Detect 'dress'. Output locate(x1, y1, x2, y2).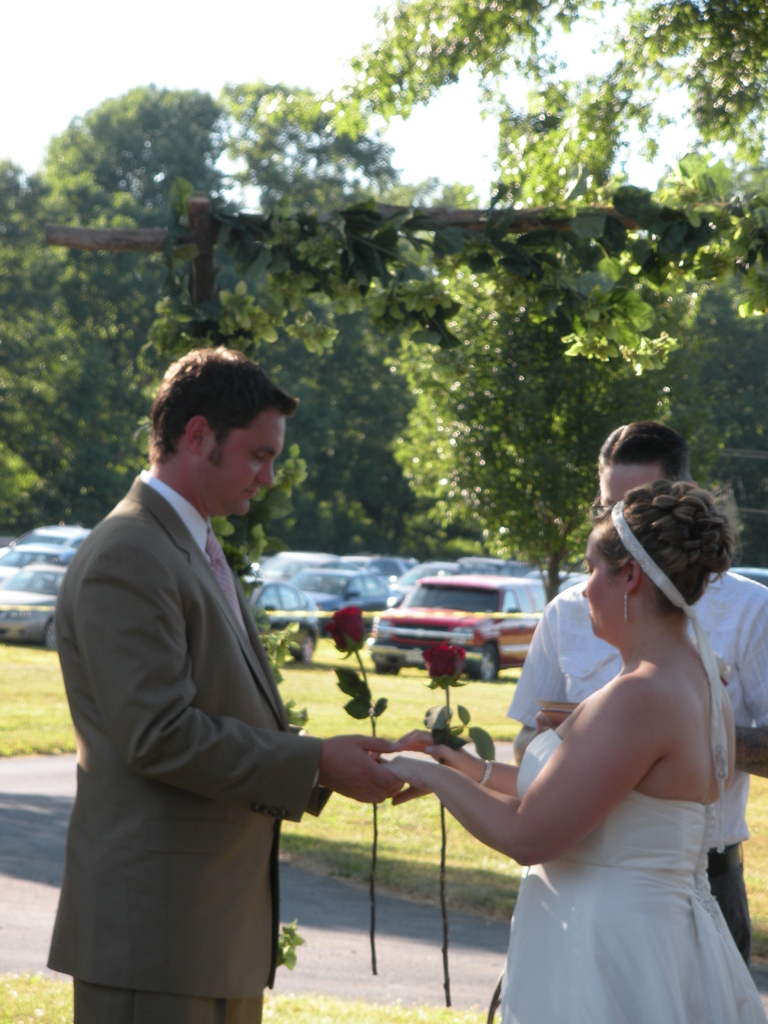
locate(499, 724, 767, 1023).
